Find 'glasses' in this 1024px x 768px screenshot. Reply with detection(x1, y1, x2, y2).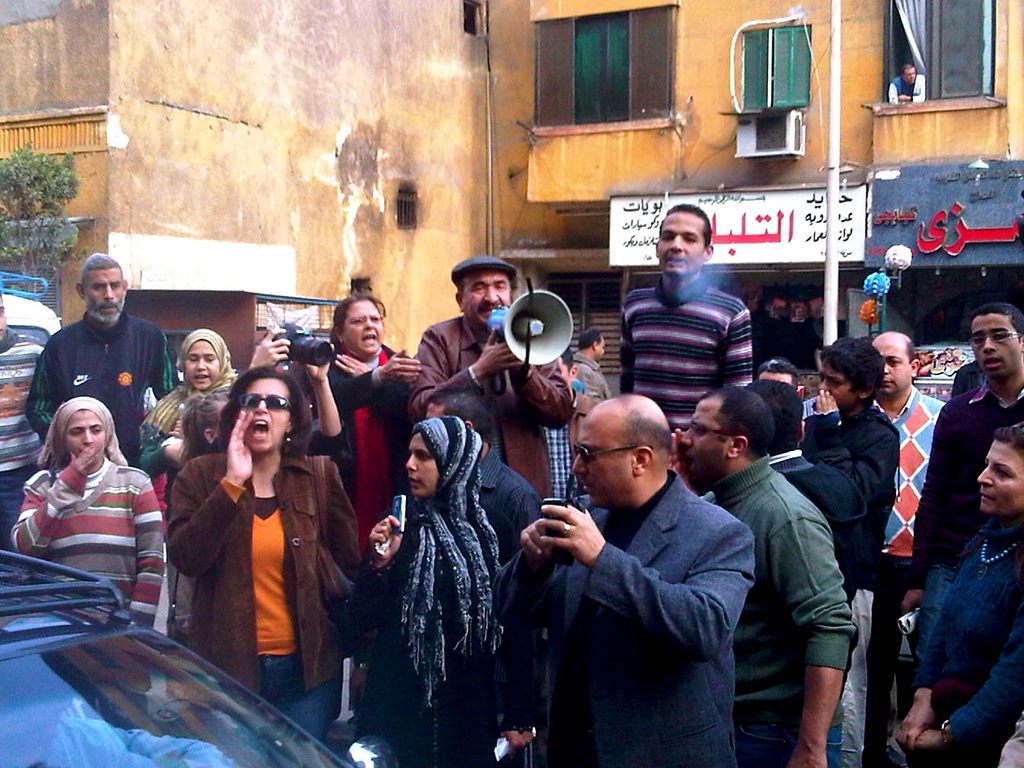
detection(571, 445, 638, 466).
